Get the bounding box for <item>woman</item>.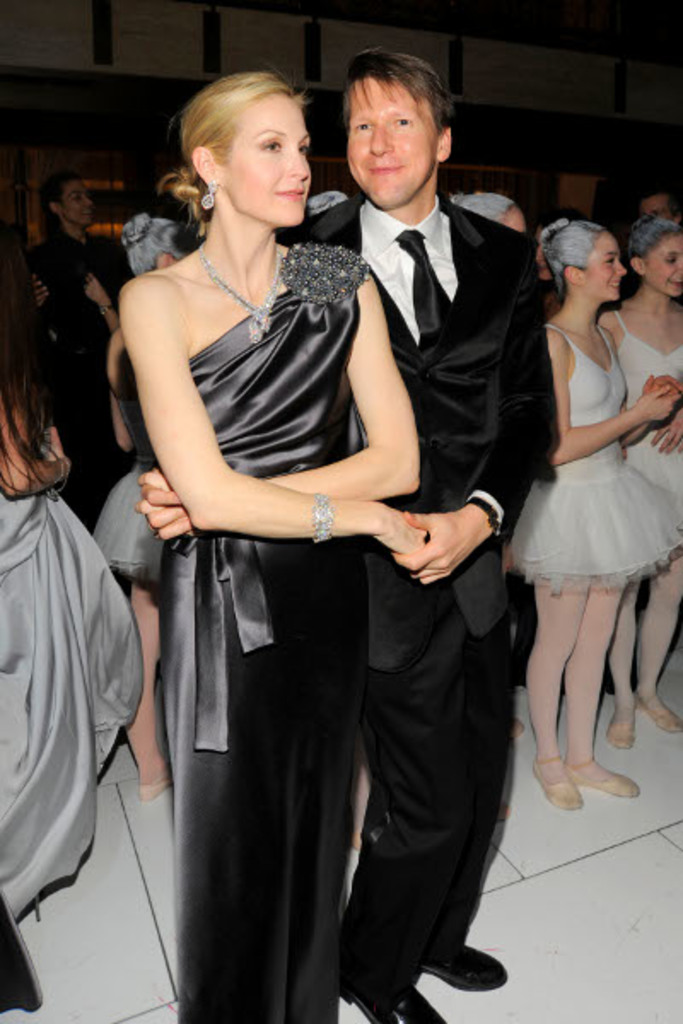
(left=113, top=61, right=500, bottom=1002).
